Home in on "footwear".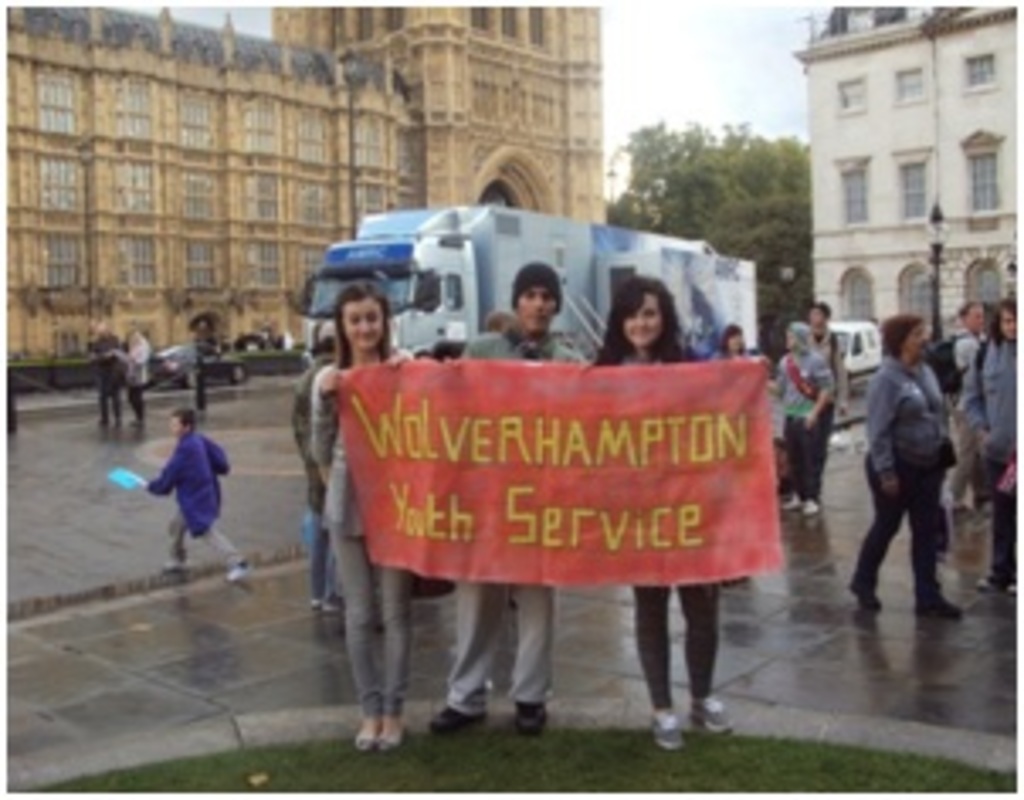
Homed in at crop(800, 495, 821, 519).
